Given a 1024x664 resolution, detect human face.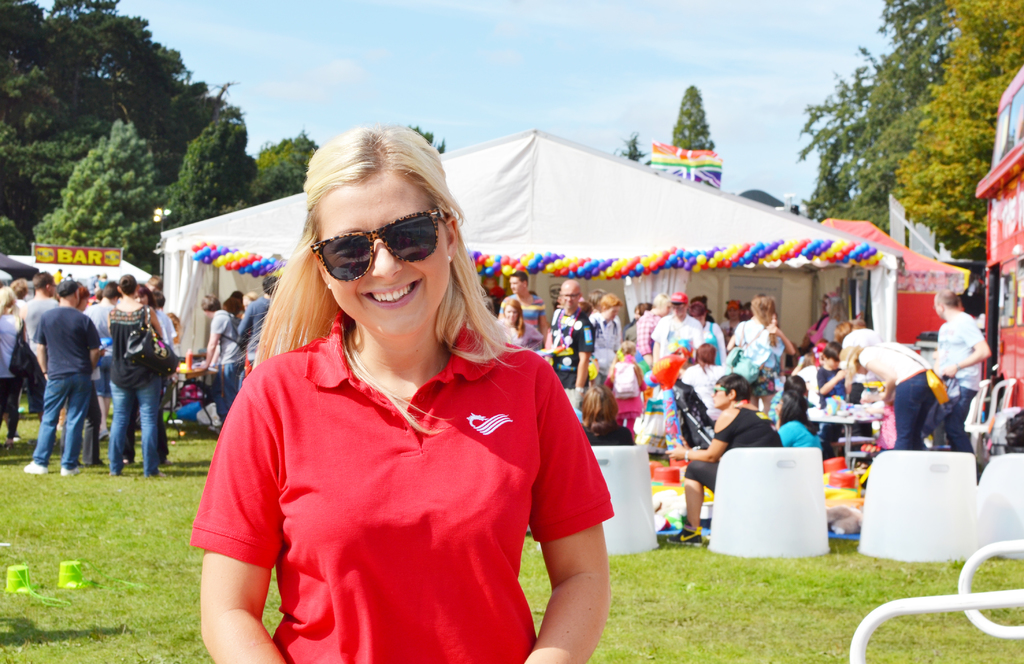
bbox=[323, 189, 444, 335].
